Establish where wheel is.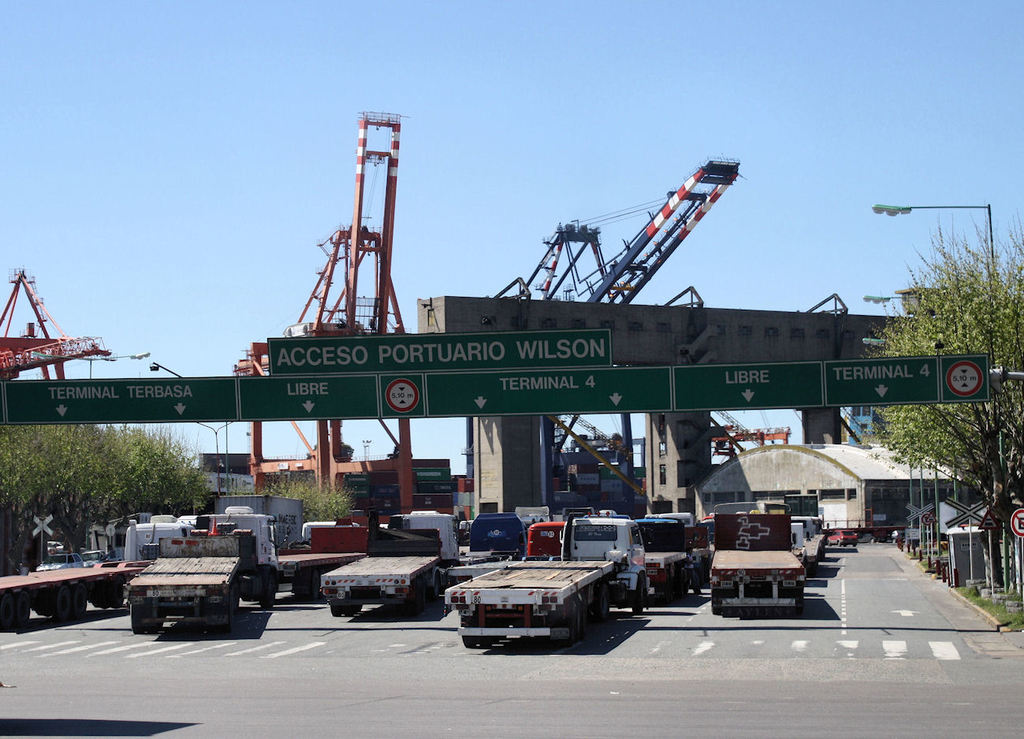
Established at {"left": 344, "top": 604, "right": 353, "bottom": 618}.
